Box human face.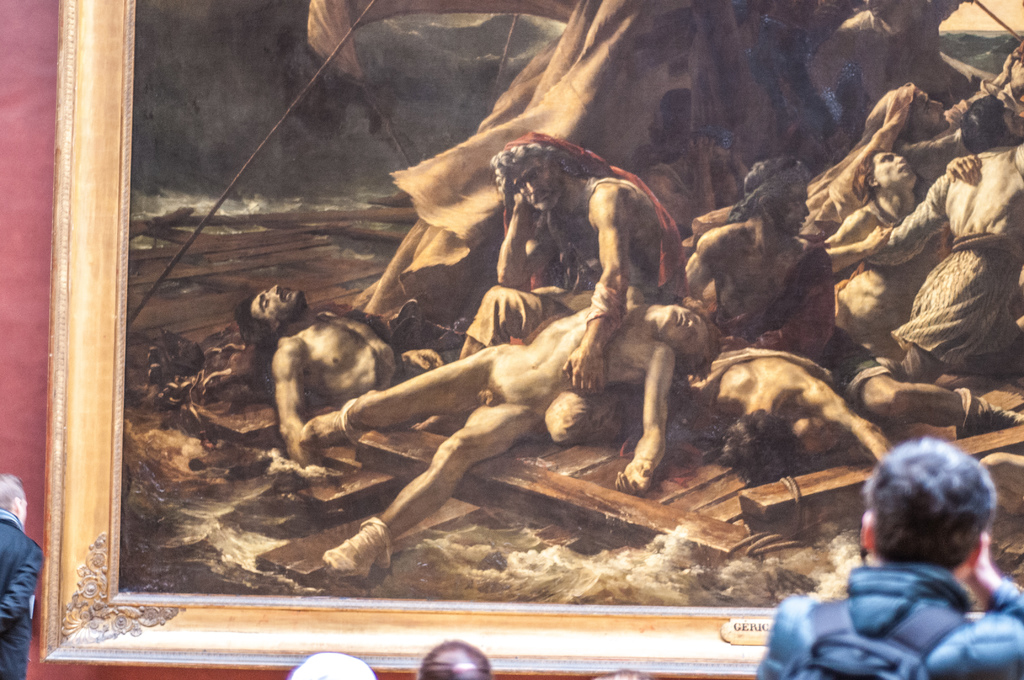
rect(863, 140, 912, 204).
